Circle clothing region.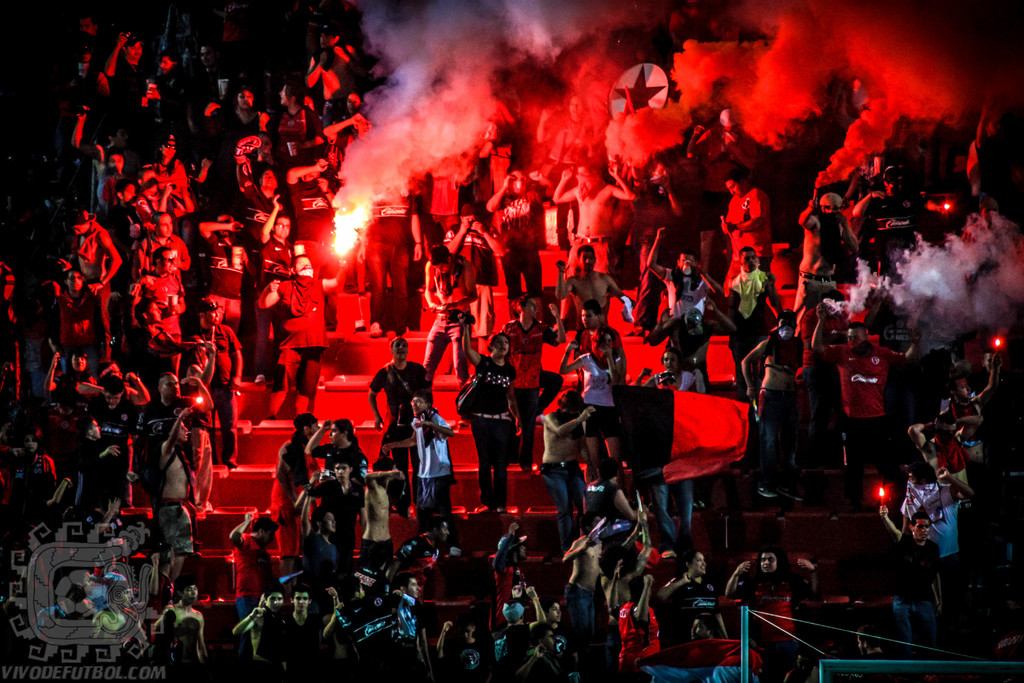
Region: 291:175:342:279.
